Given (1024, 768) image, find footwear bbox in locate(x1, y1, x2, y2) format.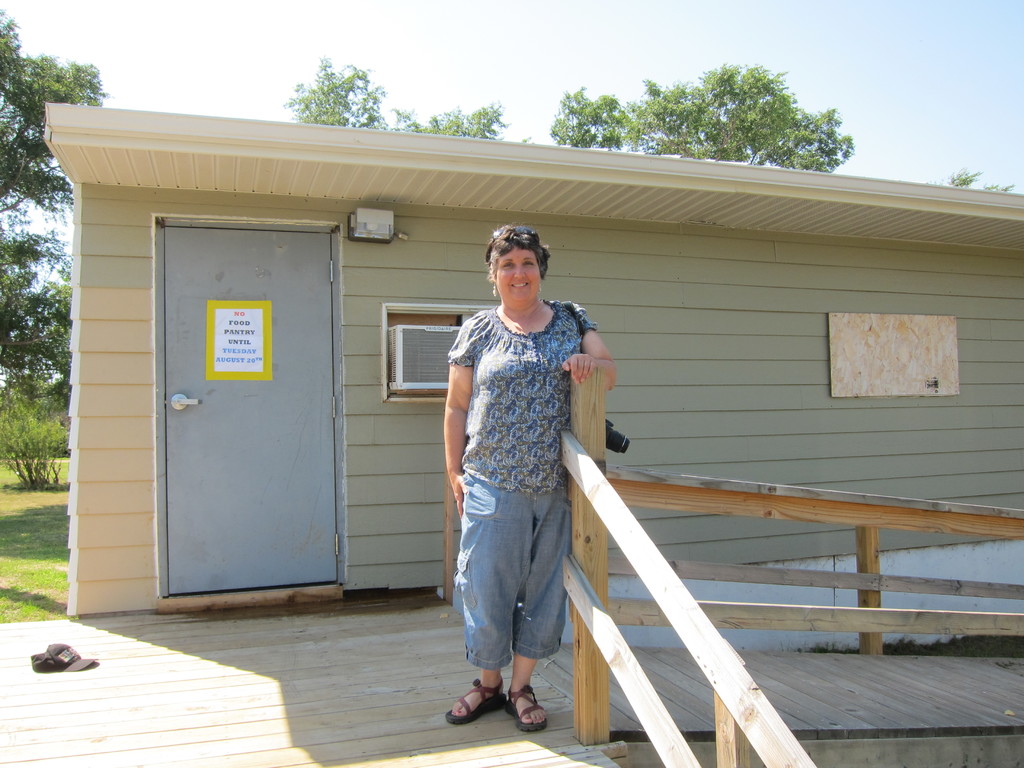
locate(503, 684, 549, 733).
